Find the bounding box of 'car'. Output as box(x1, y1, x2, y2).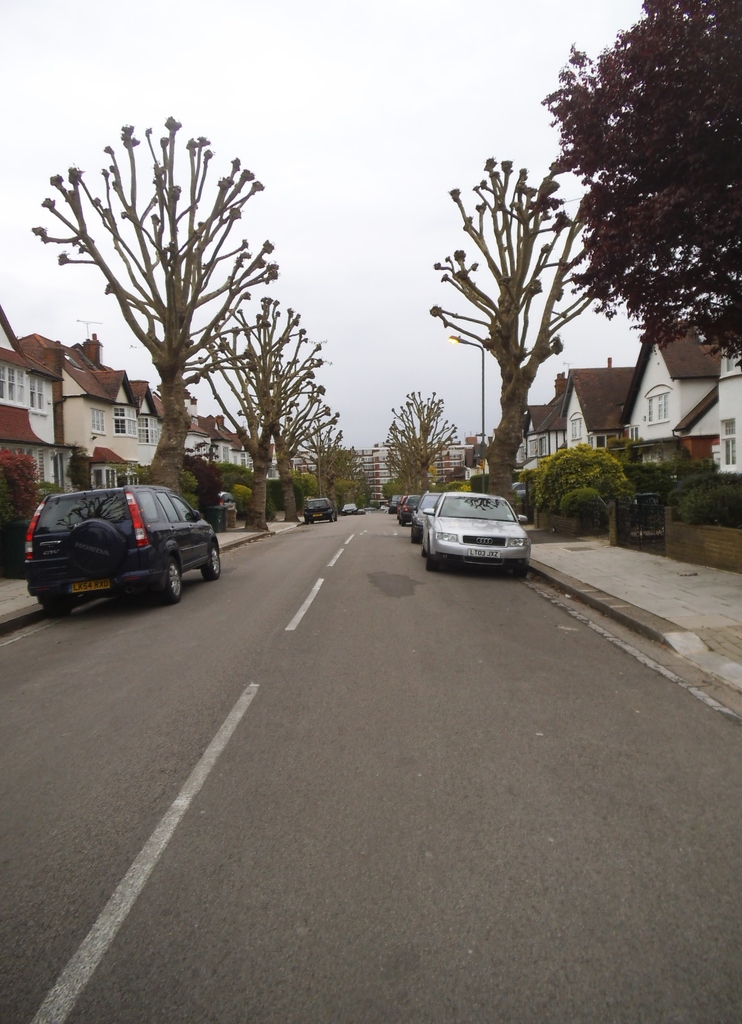
box(413, 491, 445, 543).
